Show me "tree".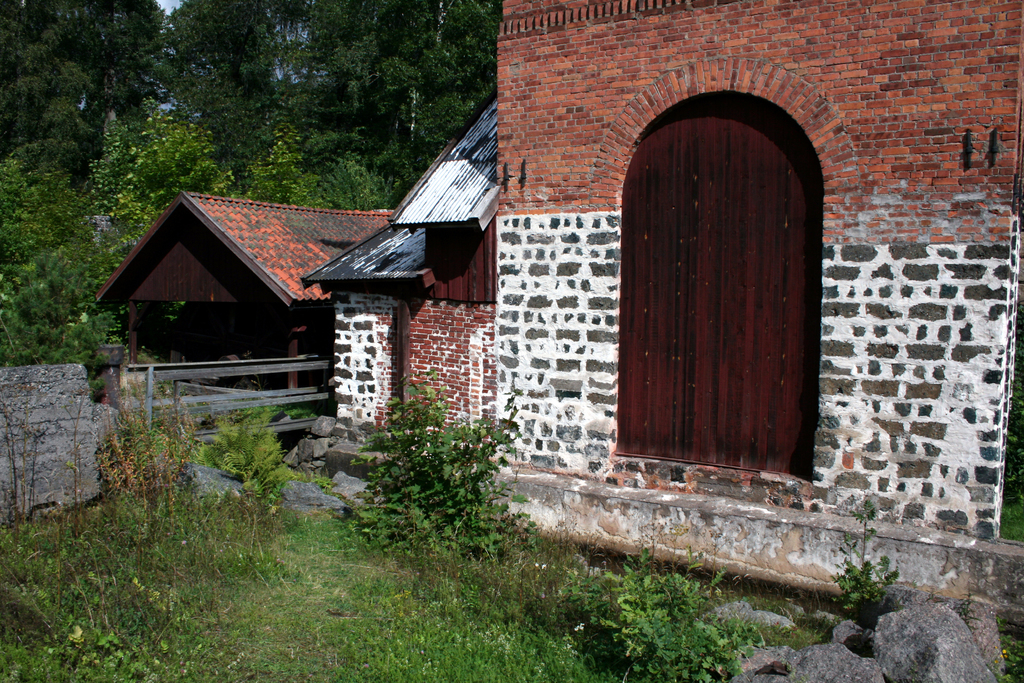
"tree" is here: l=0, t=0, r=168, b=175.
